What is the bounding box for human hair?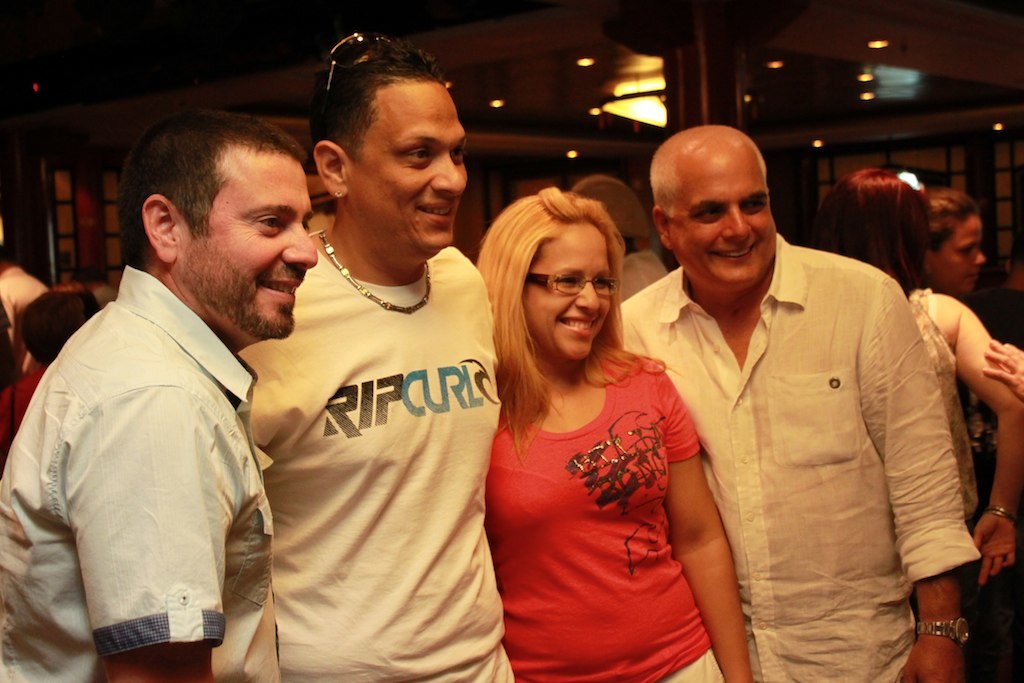
BBox(485, 171, 647, 429).
